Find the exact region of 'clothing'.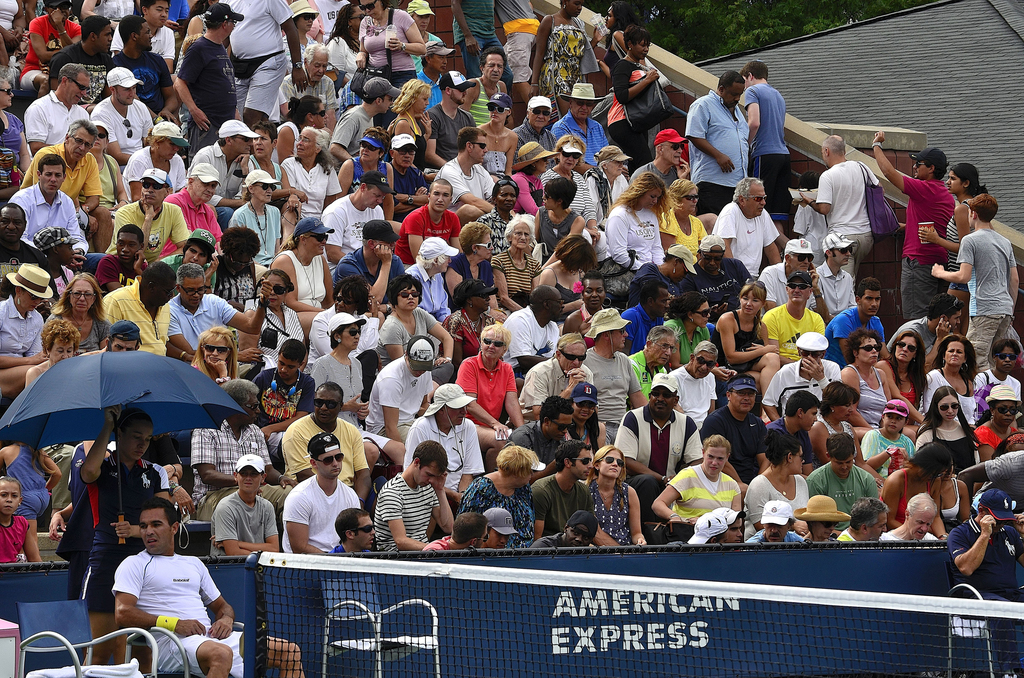
Exact region: 901, 179, 955, 317.
